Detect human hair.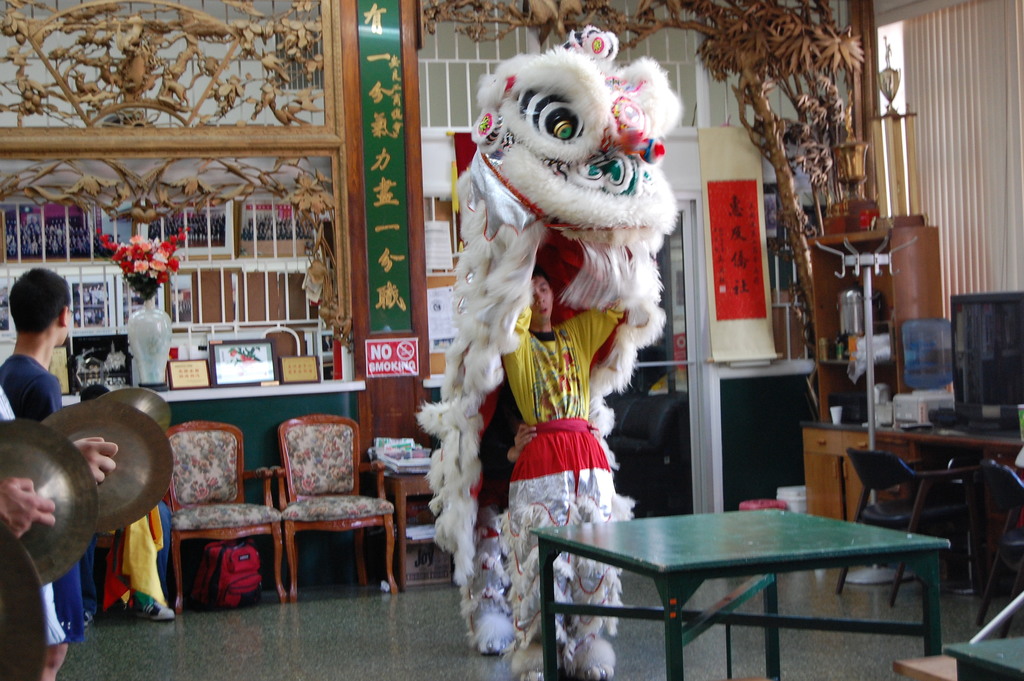
Detected at [x1=4, y1=262, x2=65, y2=343].
